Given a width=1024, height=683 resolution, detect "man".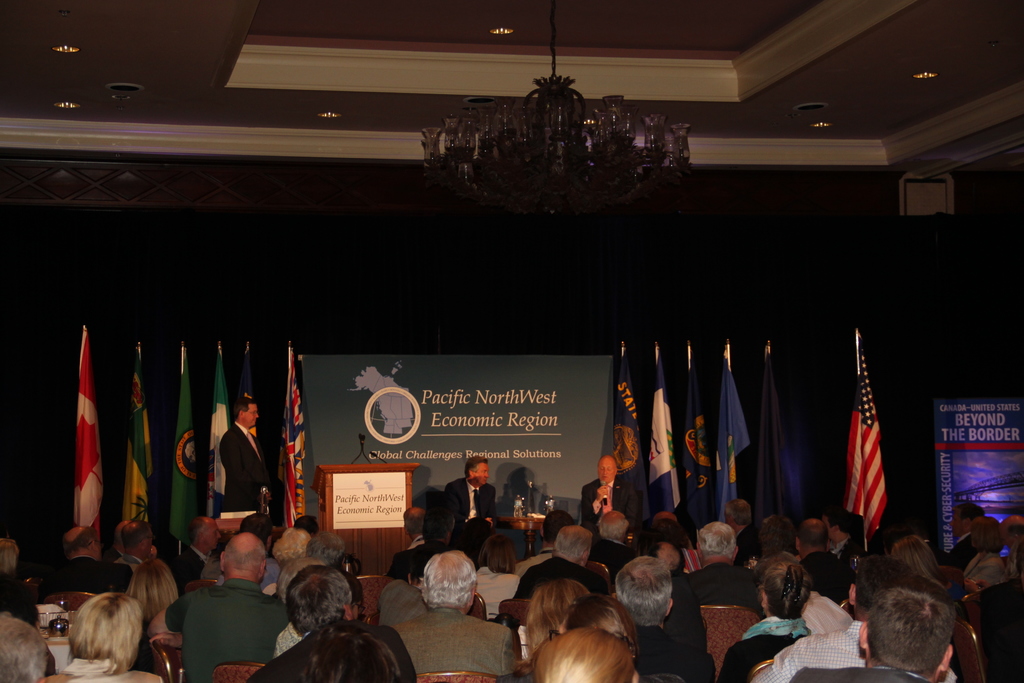
(682, 516, 758, 627).
